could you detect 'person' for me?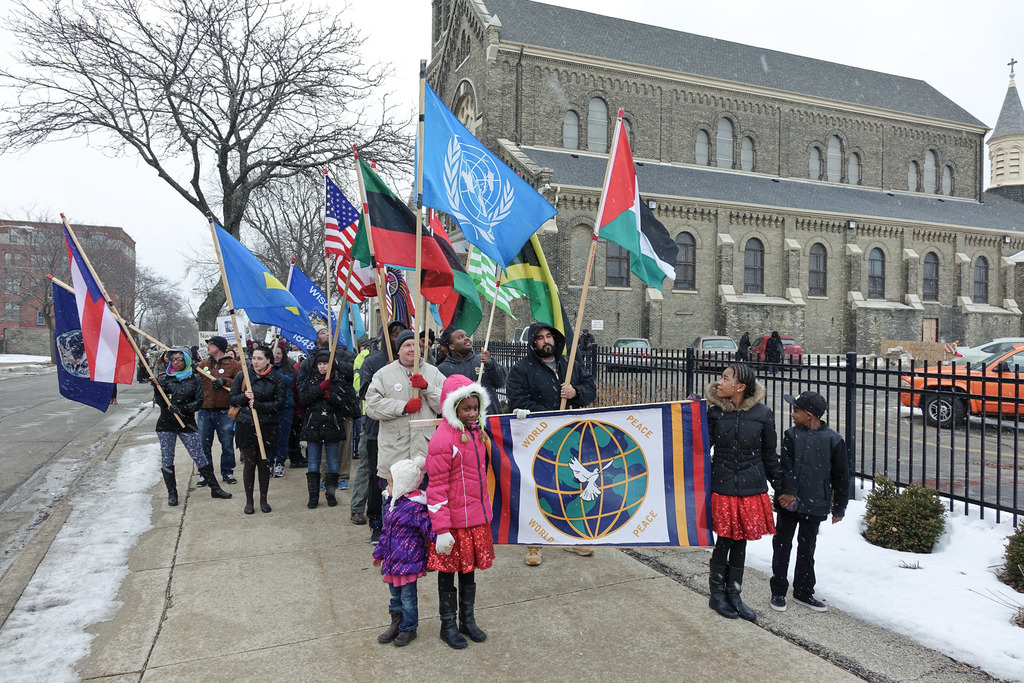
Detection result: region(415, 327, 448, 379).
